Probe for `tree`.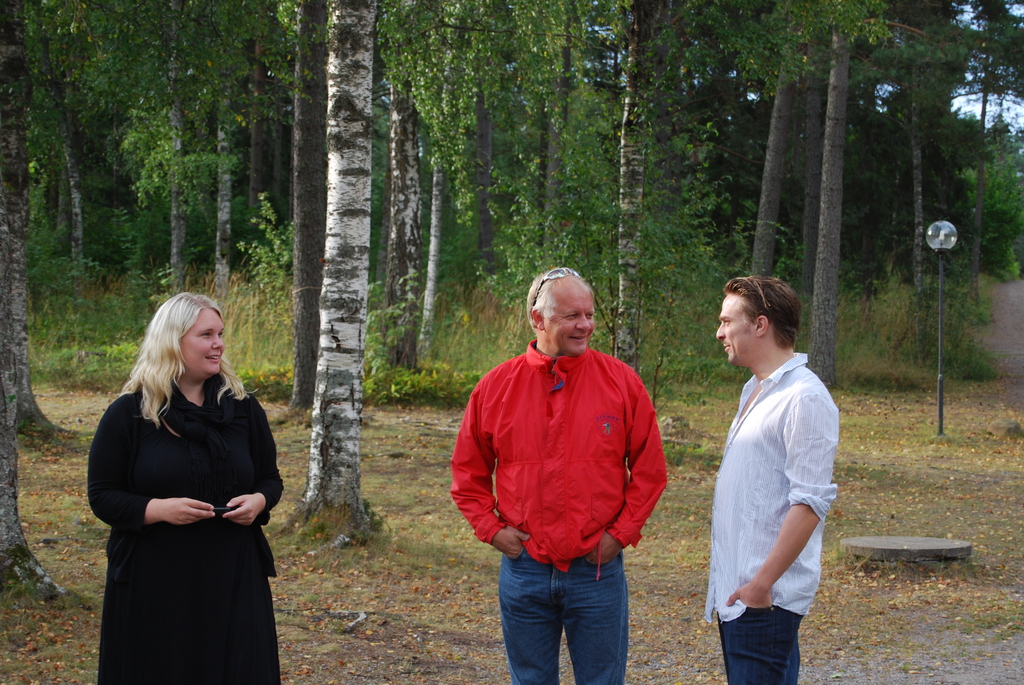
Probe result: 168 0 275 318.
